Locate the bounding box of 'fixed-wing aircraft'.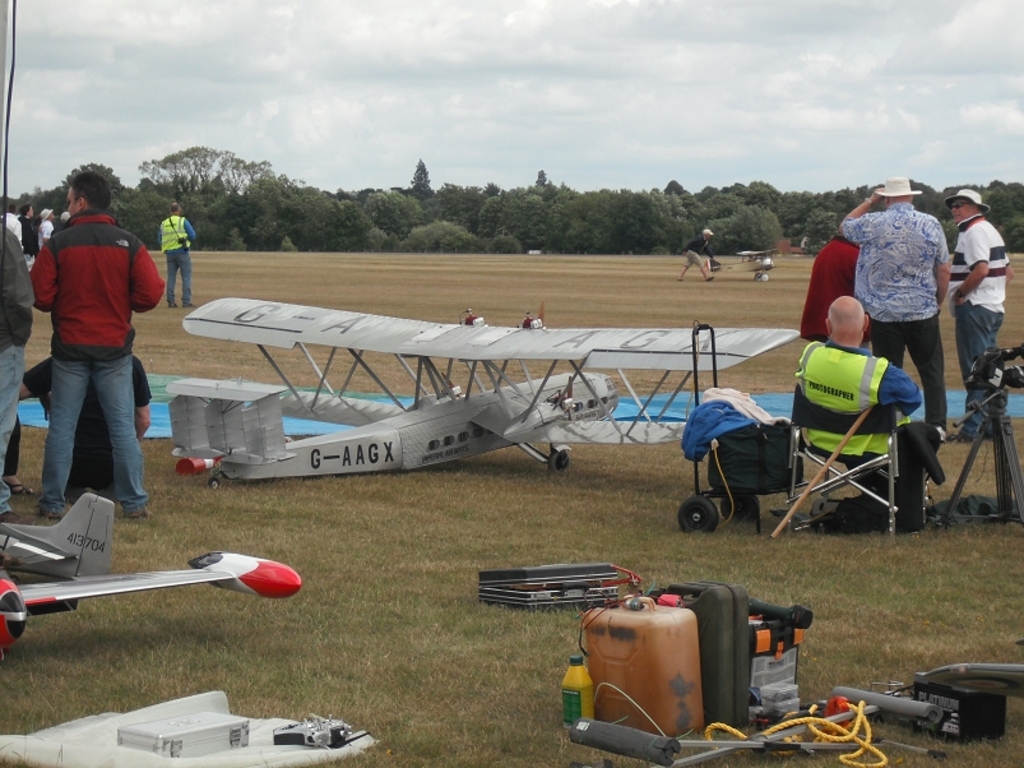
Bounding box: <bbox>170, 290, 806, 491</bbox>.
